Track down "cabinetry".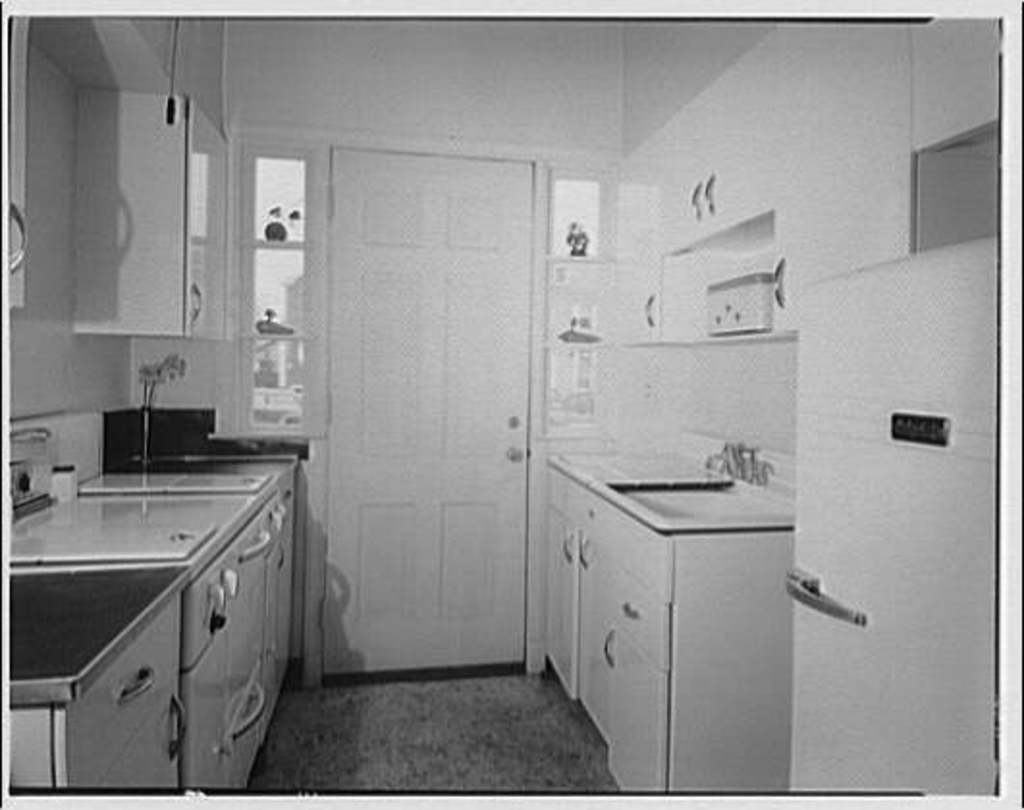
Tracked to crop(532, 415, 773, 789).
